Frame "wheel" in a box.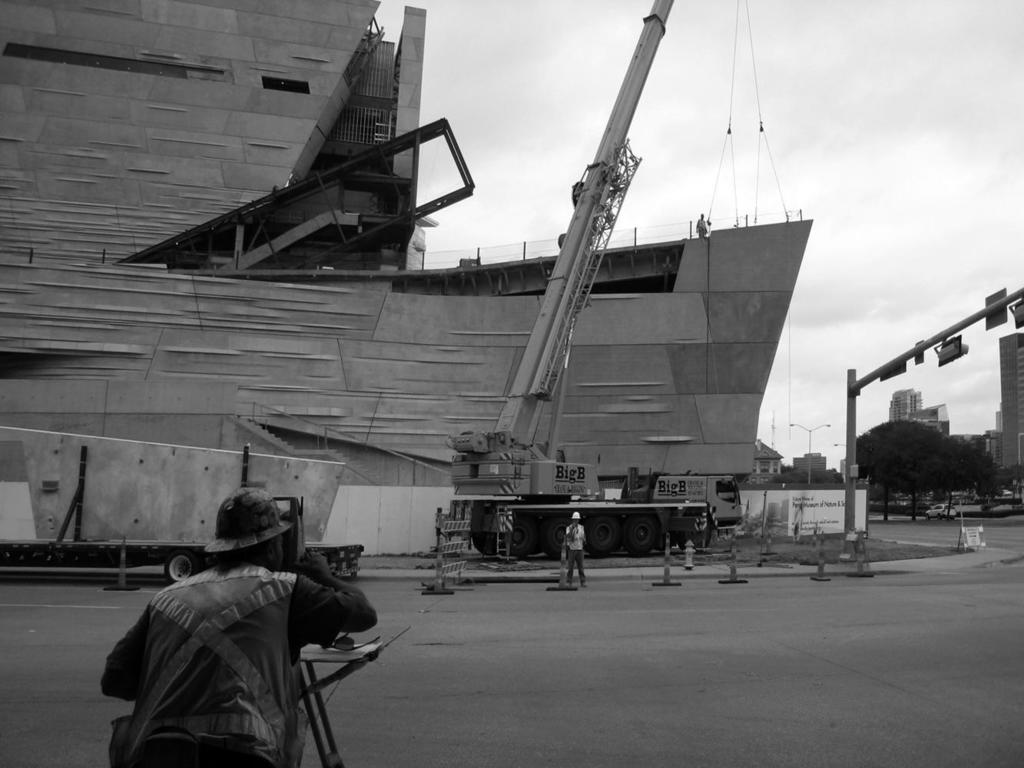
box(582, 515, 621, 552).
